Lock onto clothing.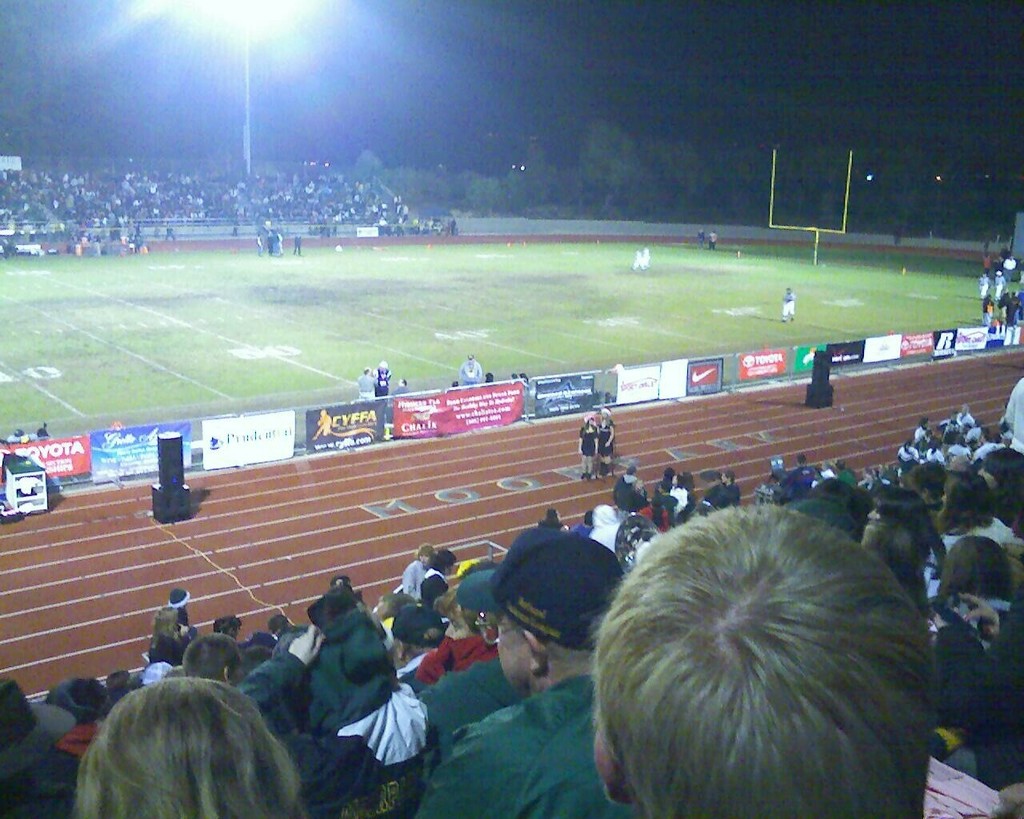
Locked: {"left": 422, "top": 564, "right": 450, "bottom": 606}.
